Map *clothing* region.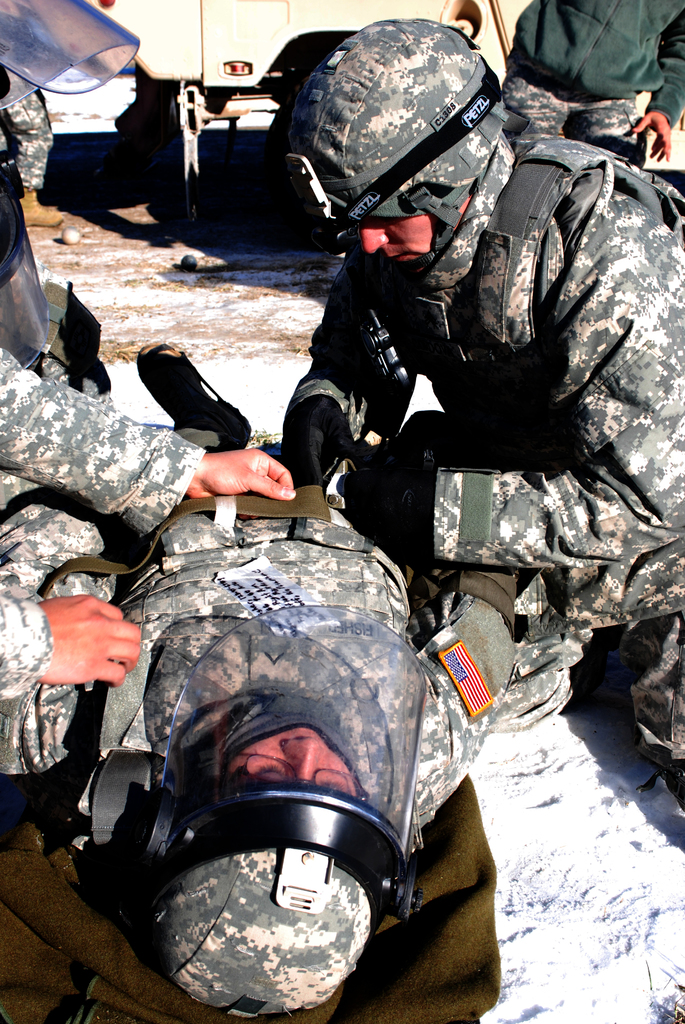
Mapped to left=83, top=461, right=520, bottom=854.
